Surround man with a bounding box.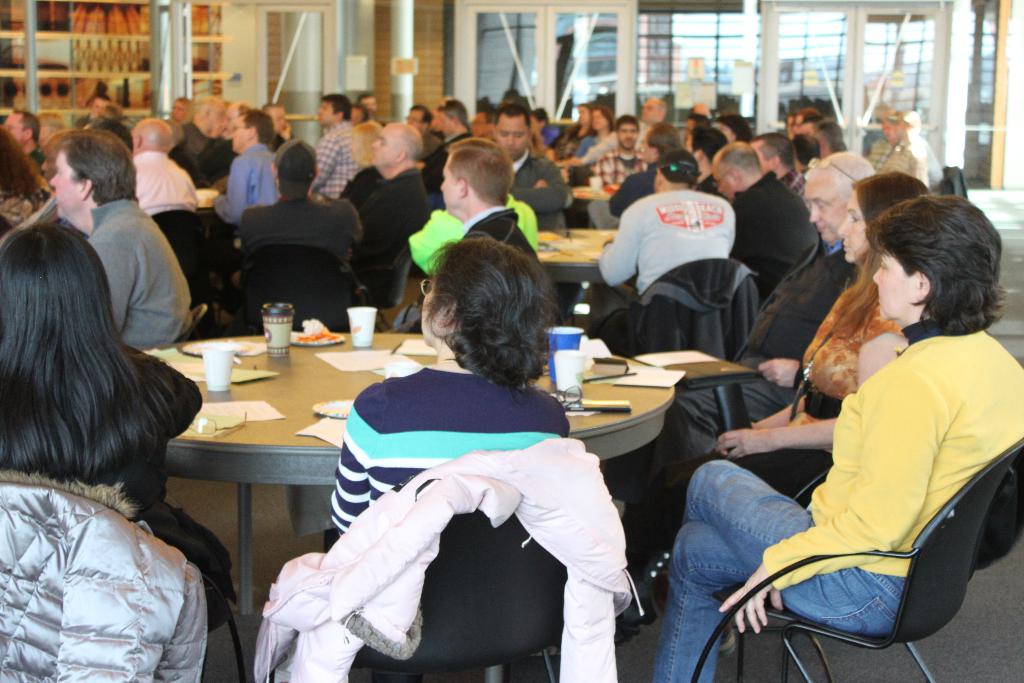
x1=645 y1=149 x2=868 y2=483.
